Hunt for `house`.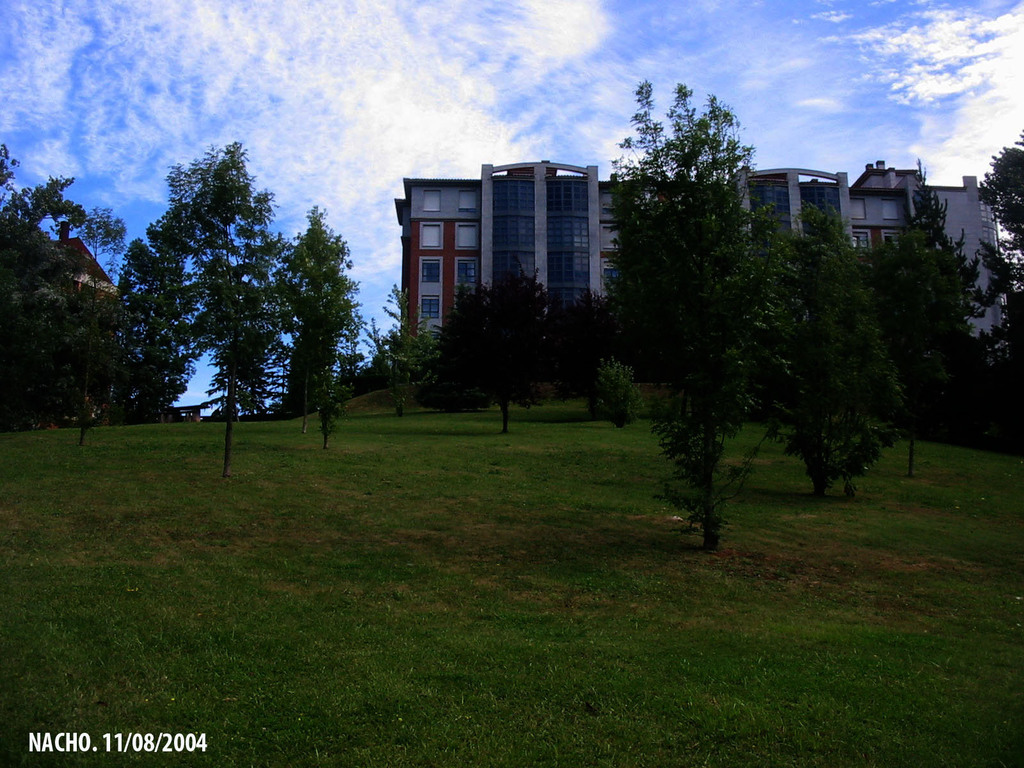
Hunted down at [396,147,1011,410].
